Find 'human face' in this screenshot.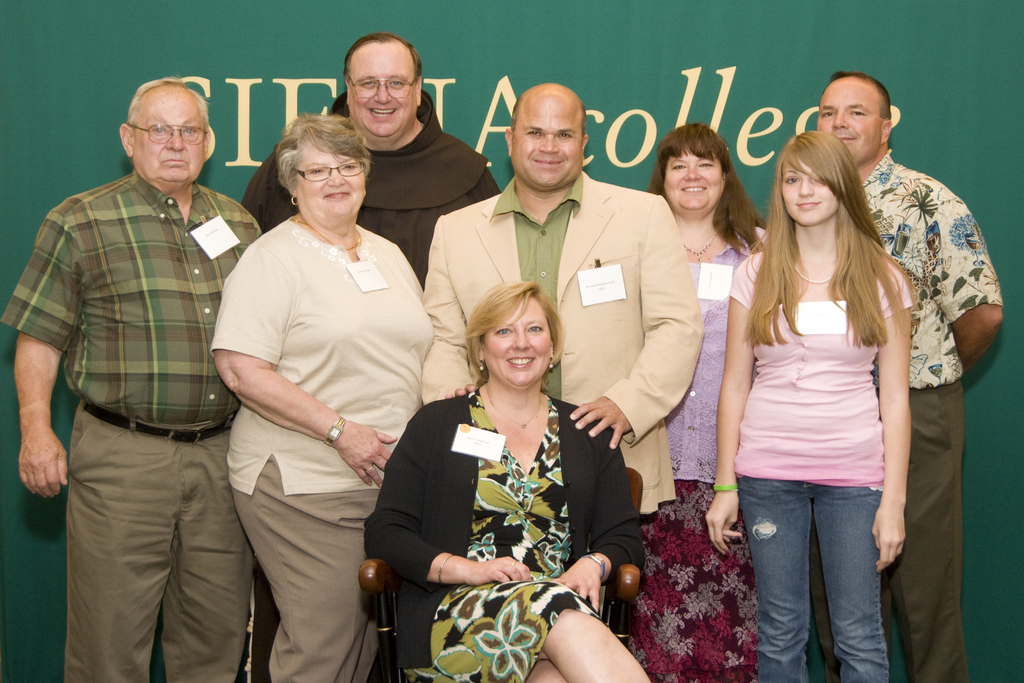
The bounding box for 'human face' is [left=486, top=298, right=544, bottom=390].
